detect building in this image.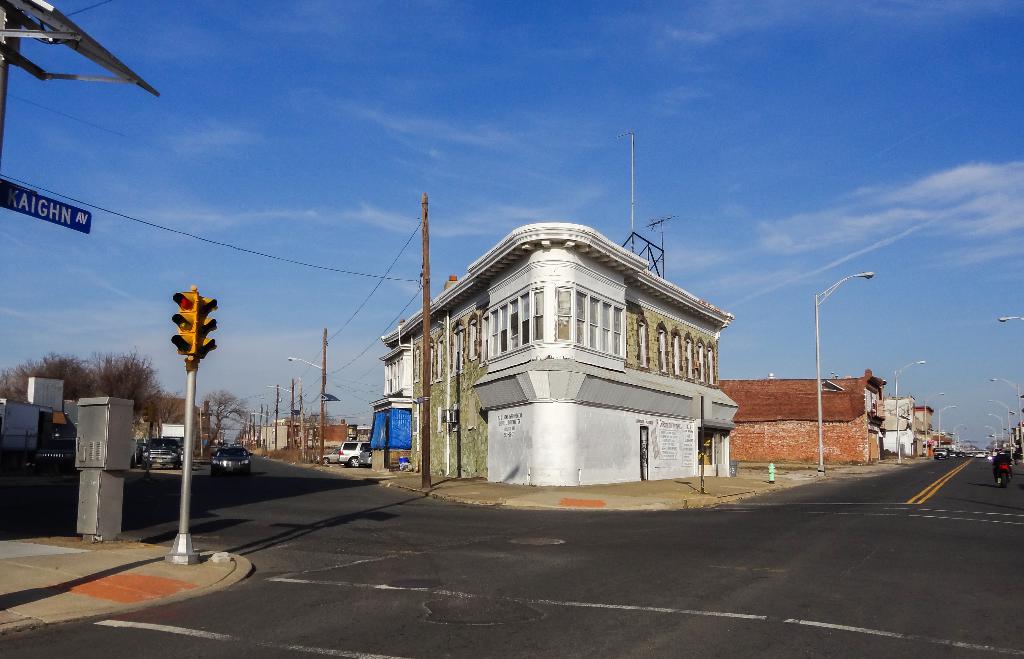
Detection: select_region(718, 370, 884, 462).
